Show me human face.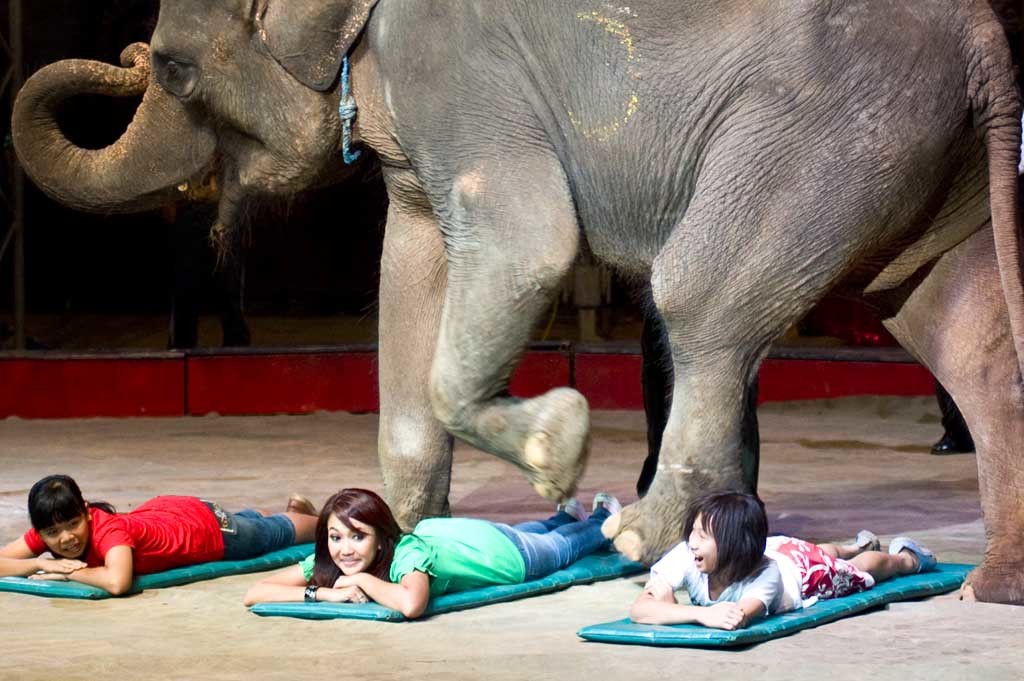
human face is here: {"left": 687, "top": 510, "right": 719, "bottom": 574}.
